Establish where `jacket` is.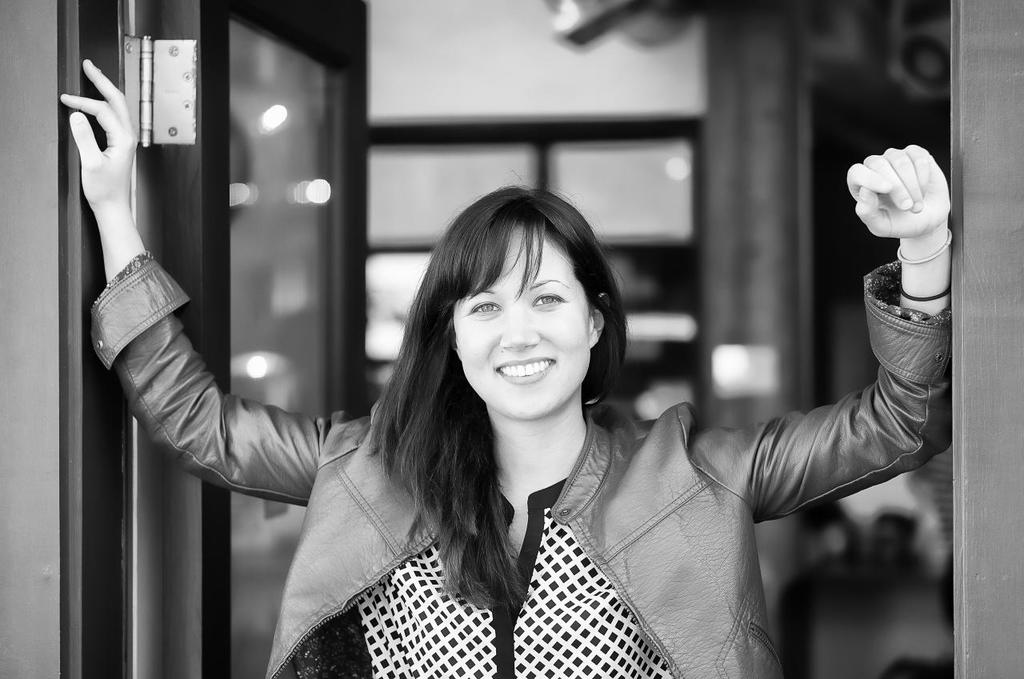
Established at <bbox>85, 250, 952, 678</bbox>.
